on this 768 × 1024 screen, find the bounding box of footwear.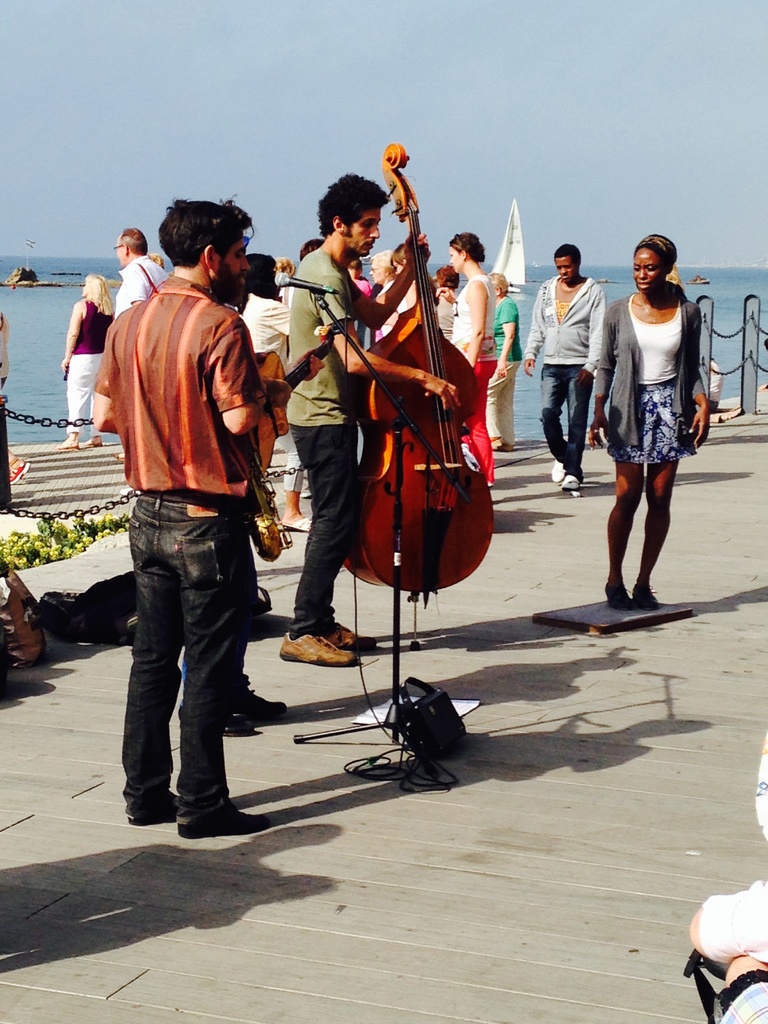
Bounding box: box(128, 795, 179, 826).
